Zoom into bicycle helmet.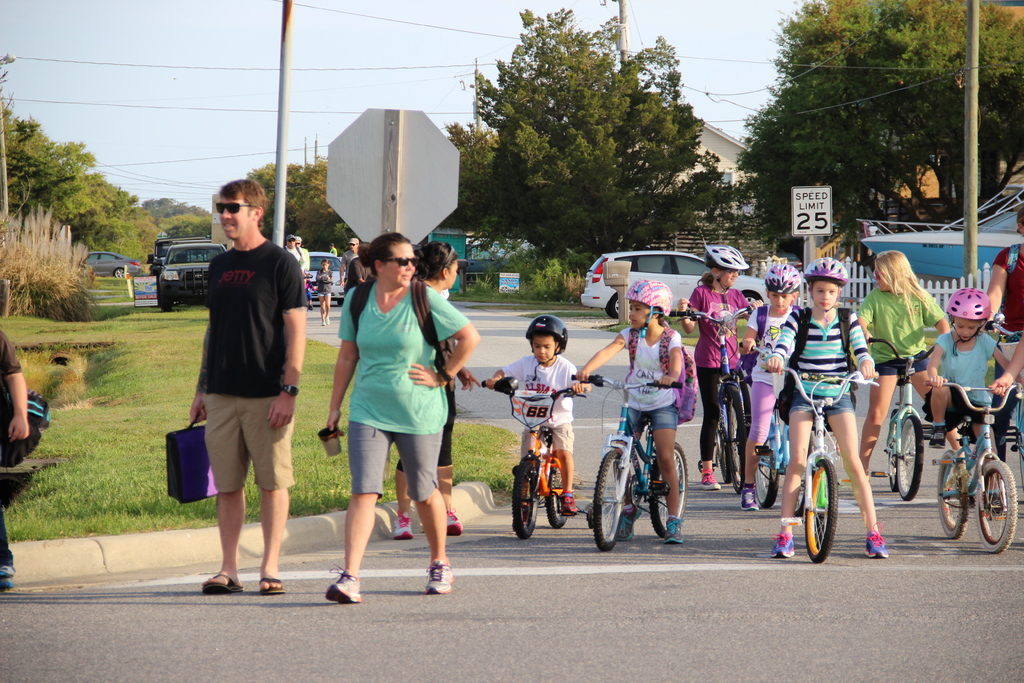
Zoom target: box(628, 280, 673, 315).
